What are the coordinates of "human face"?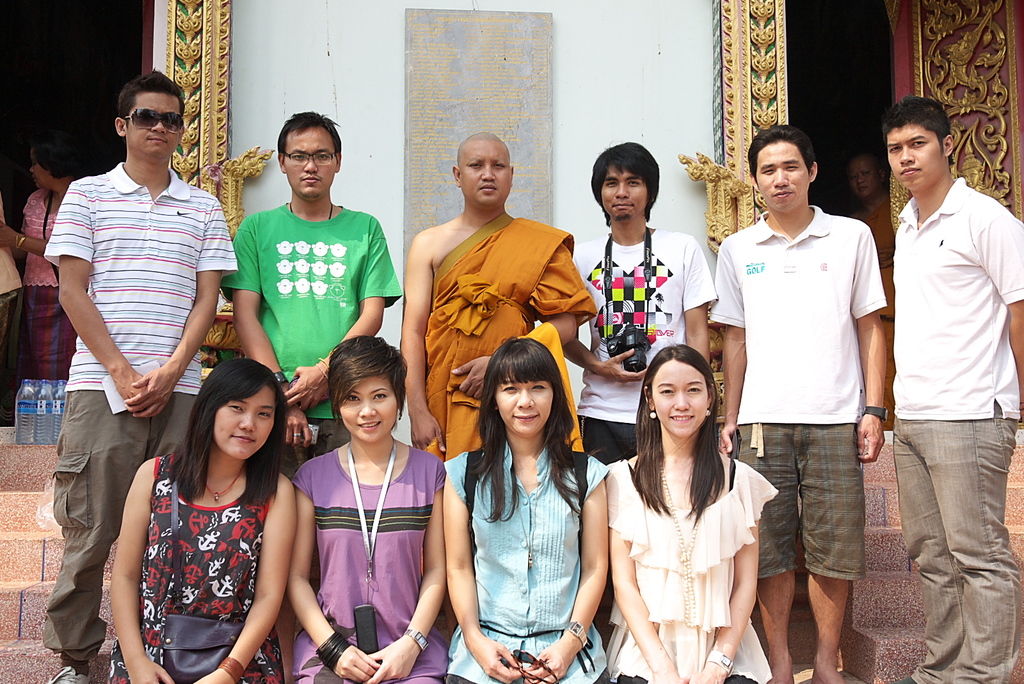
pyautogui.locateOnScreen(210, 383, 278, 462).
